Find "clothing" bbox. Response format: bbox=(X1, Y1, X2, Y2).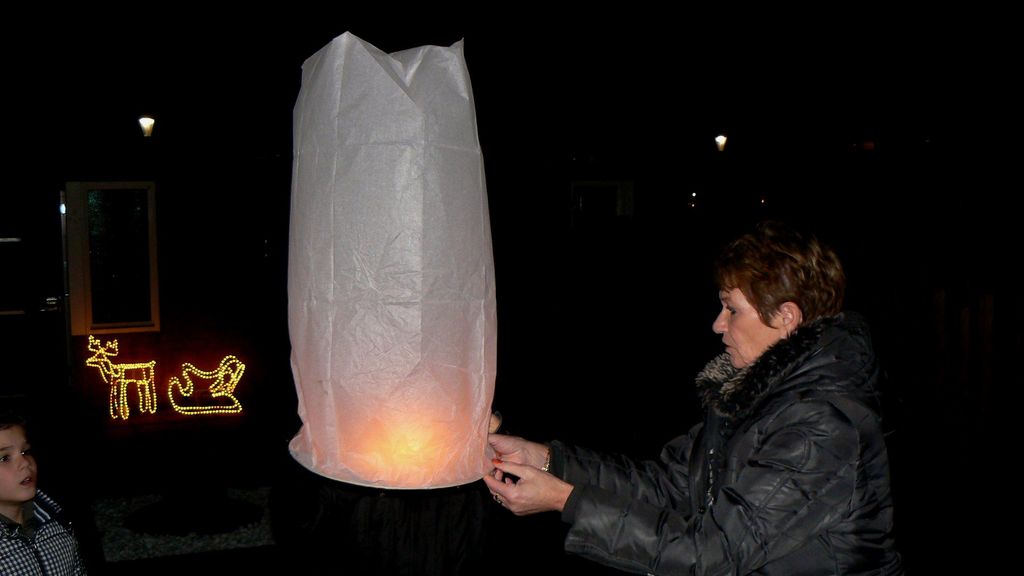
bbox=(476, 289, 875, 566).
